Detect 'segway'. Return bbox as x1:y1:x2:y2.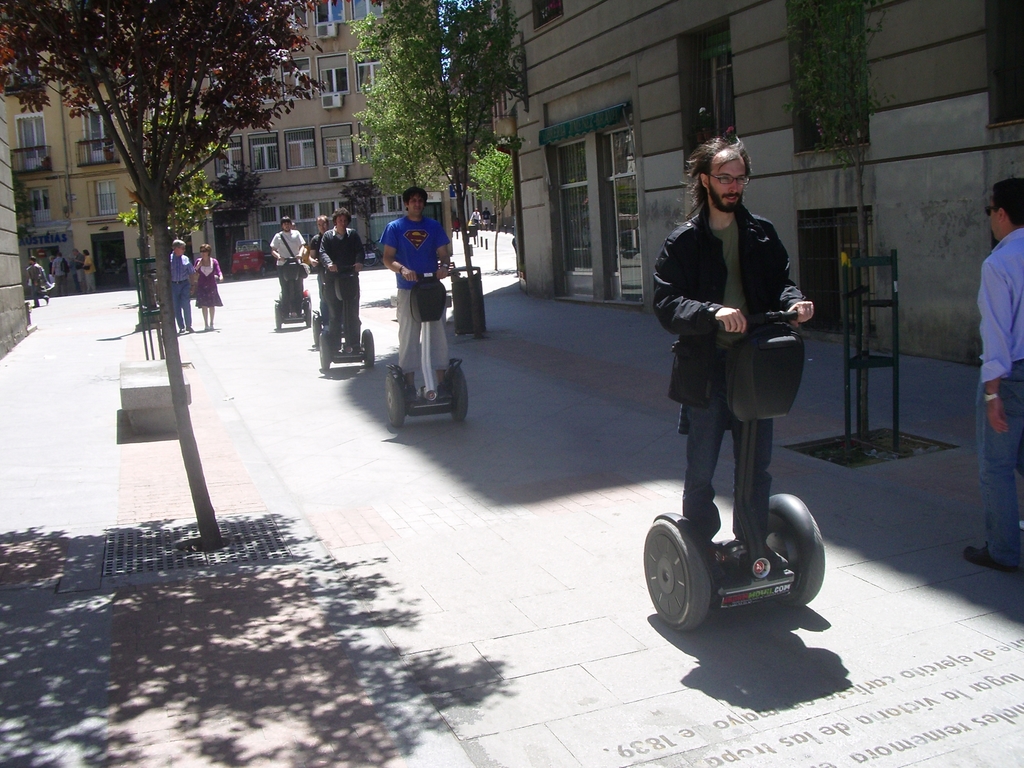
637:305:823:630.
